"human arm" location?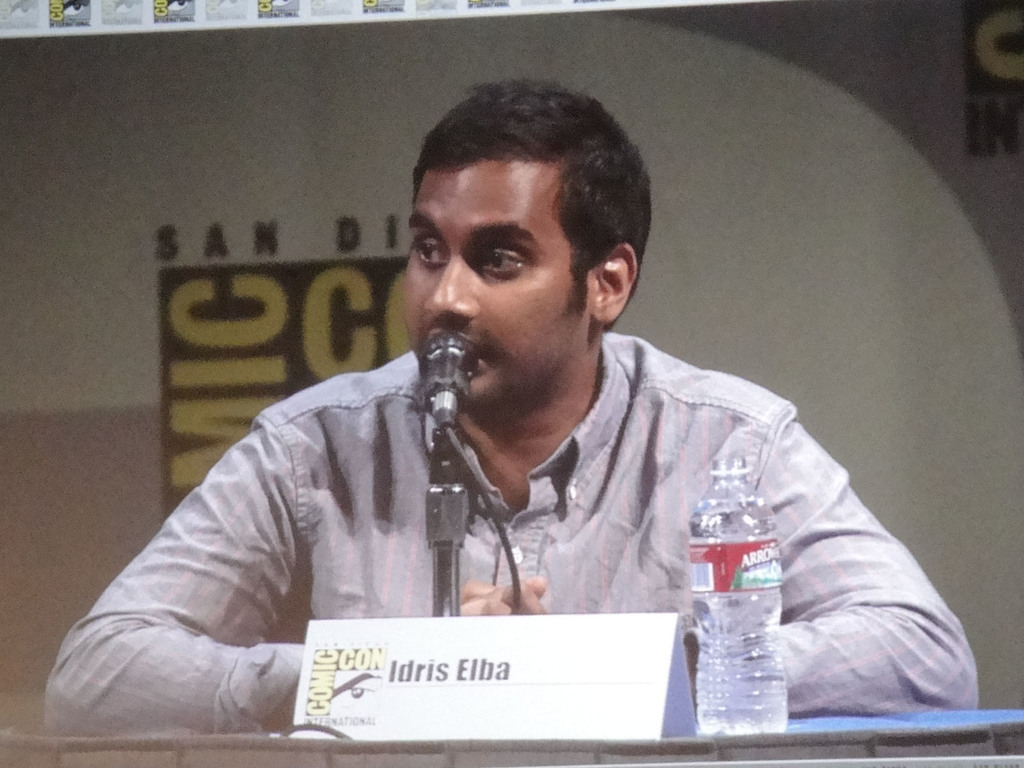
locate(485, 385, 980, 715)
